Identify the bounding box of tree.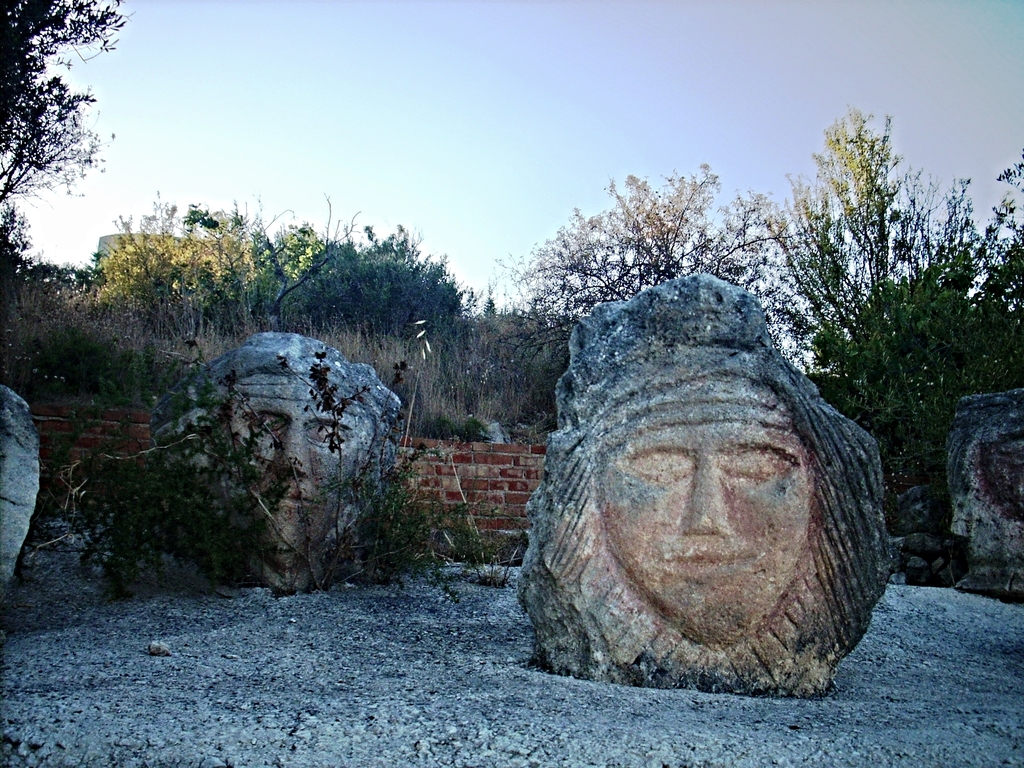
crop(0, 183, 356, 420).
